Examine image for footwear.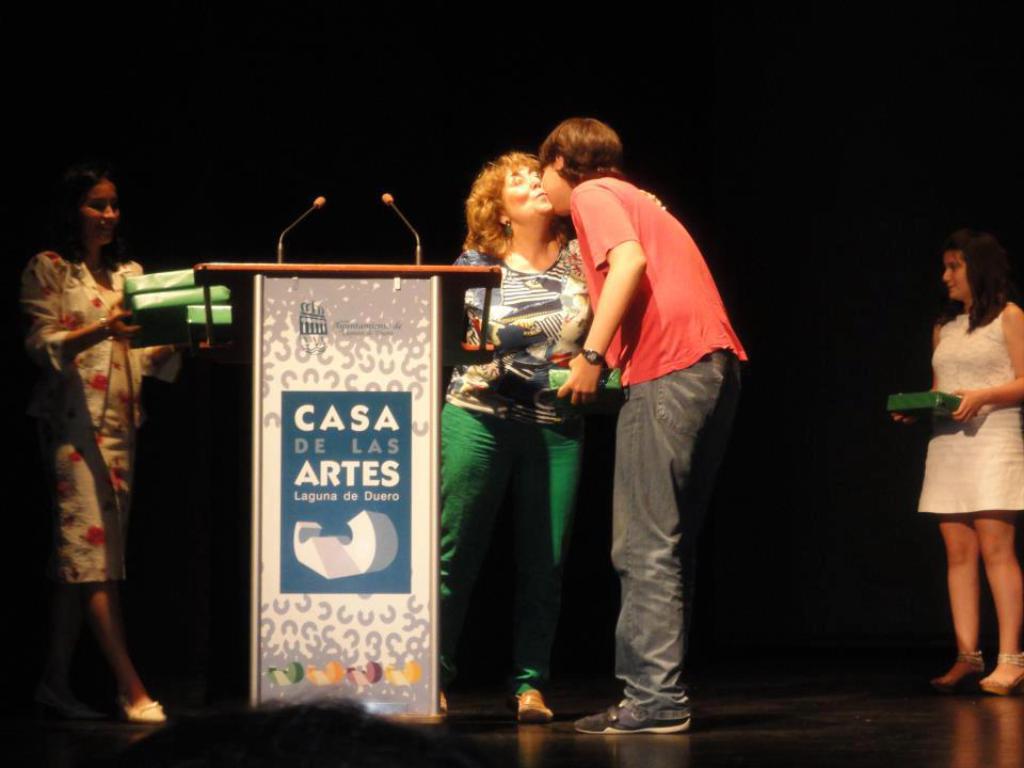
Examination result: bbox=[514, 691, 558, 725].
